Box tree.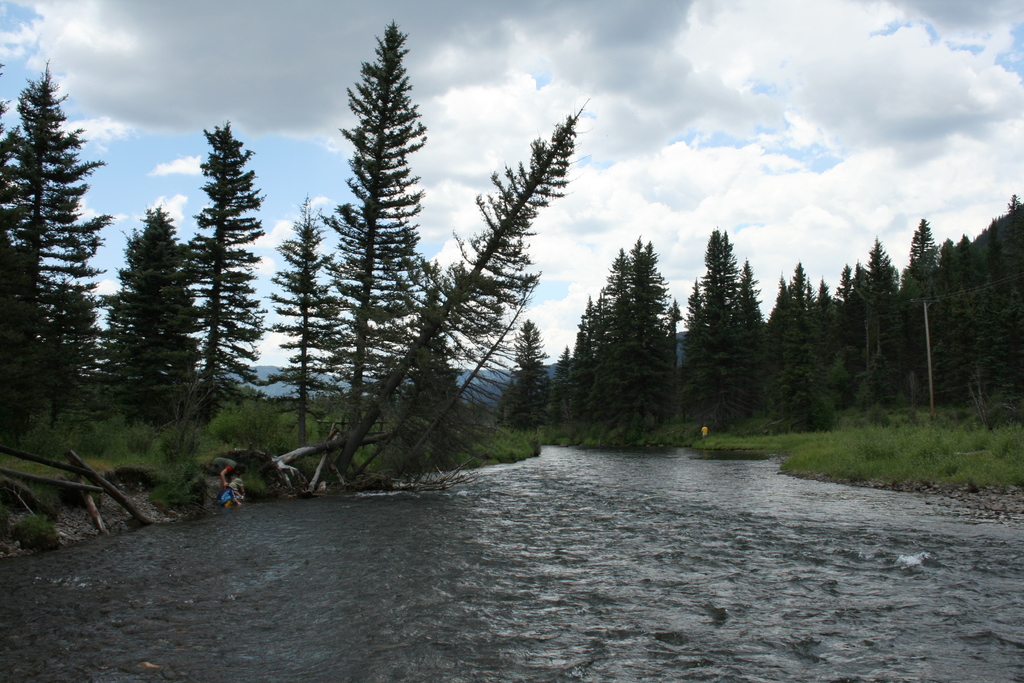
<bbox>104, 206, 198, 418</bbox>.
